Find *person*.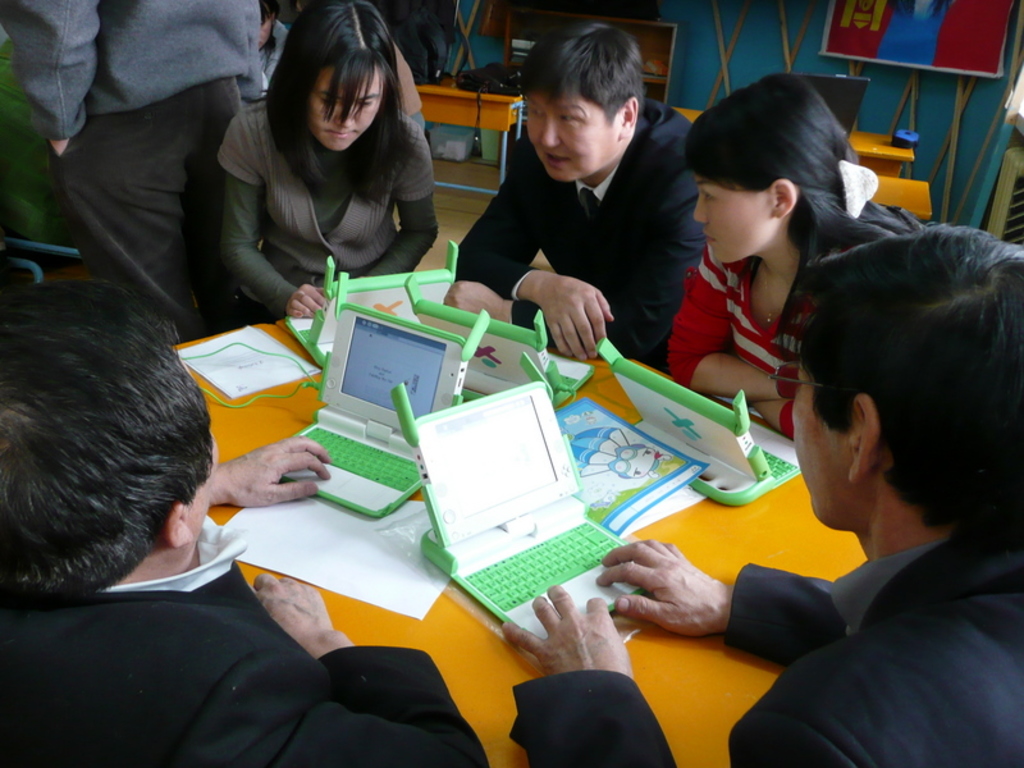
bbox=[447, 24, 703, 369].
